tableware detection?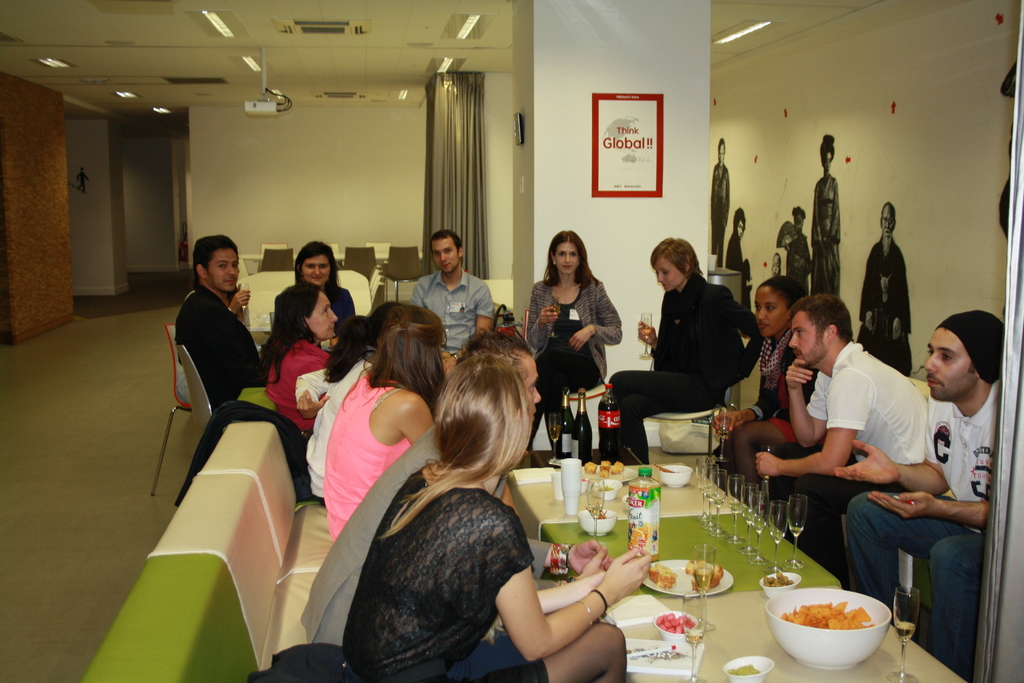
x1=884 y1=581 x2=925 y2=682
